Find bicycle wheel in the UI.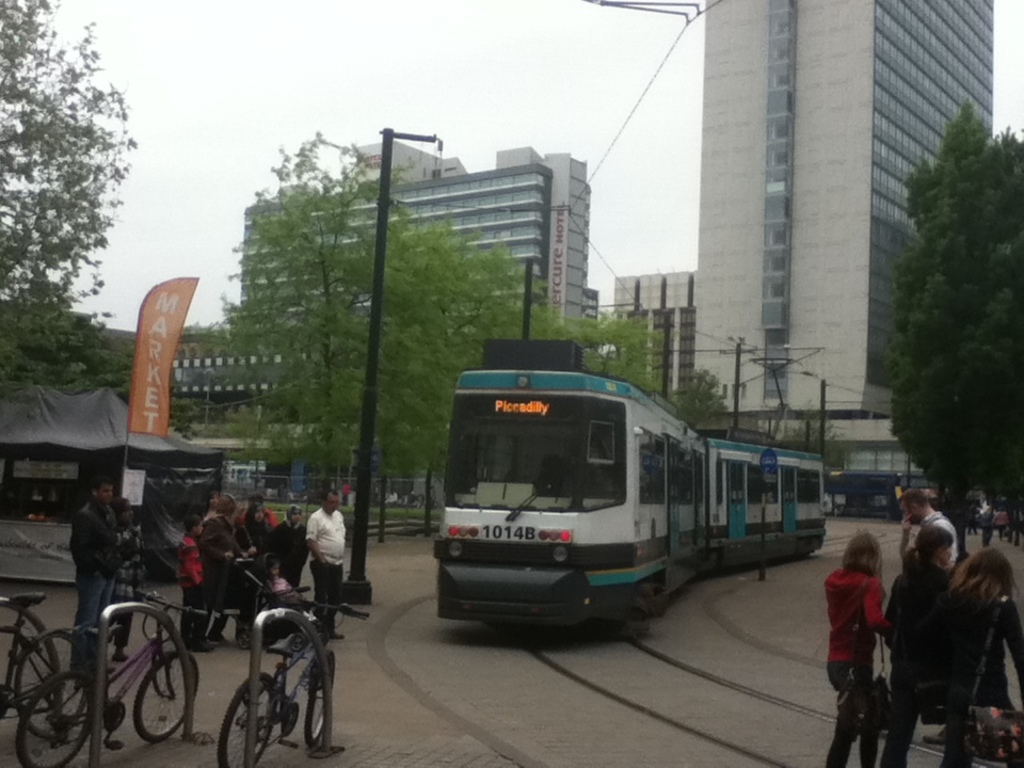
UI element at 214,672,276,767.
